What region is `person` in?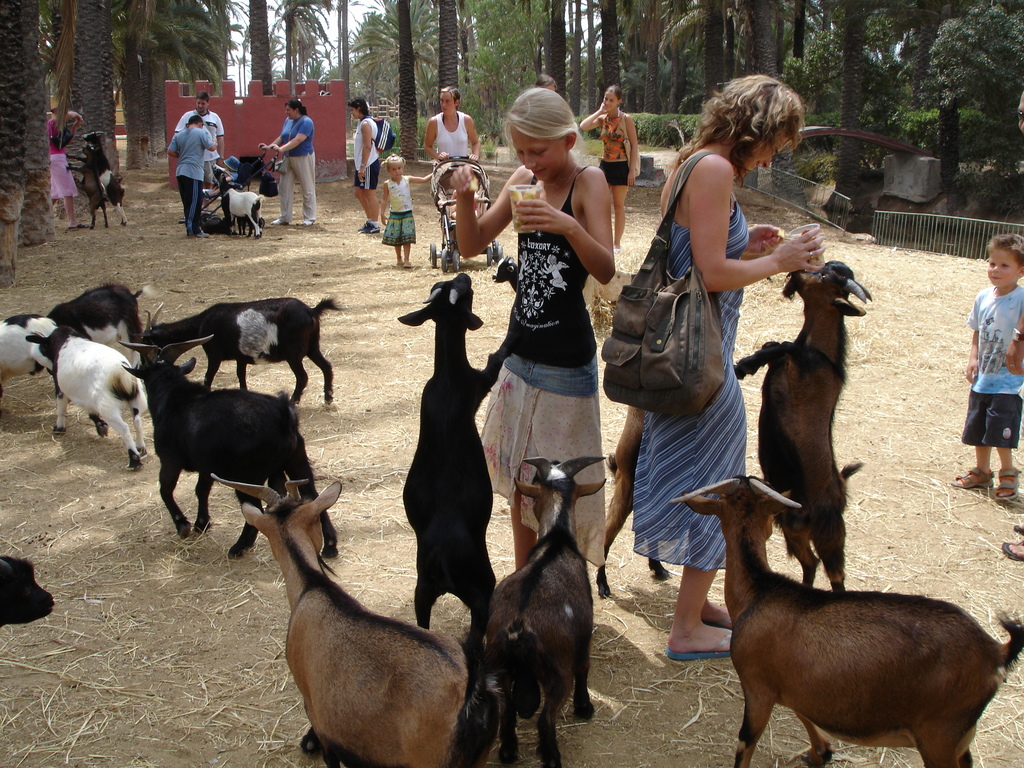
Rect(420, 82, 479, 250).
